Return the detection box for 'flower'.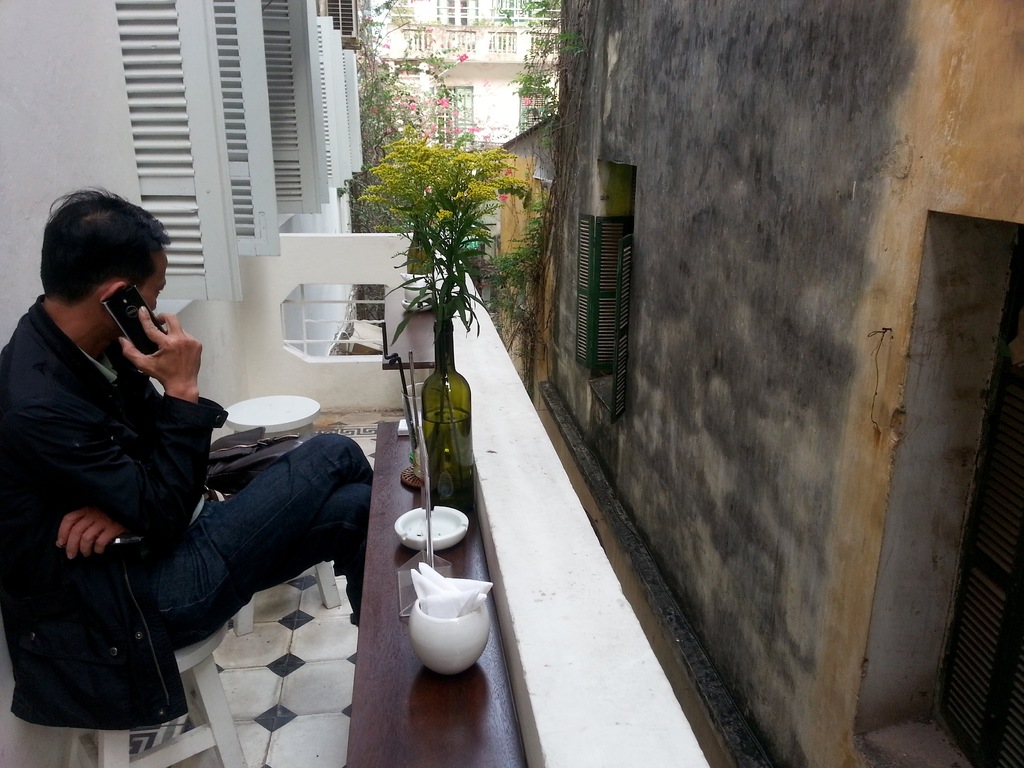
box(499, 184, 509, 202).
